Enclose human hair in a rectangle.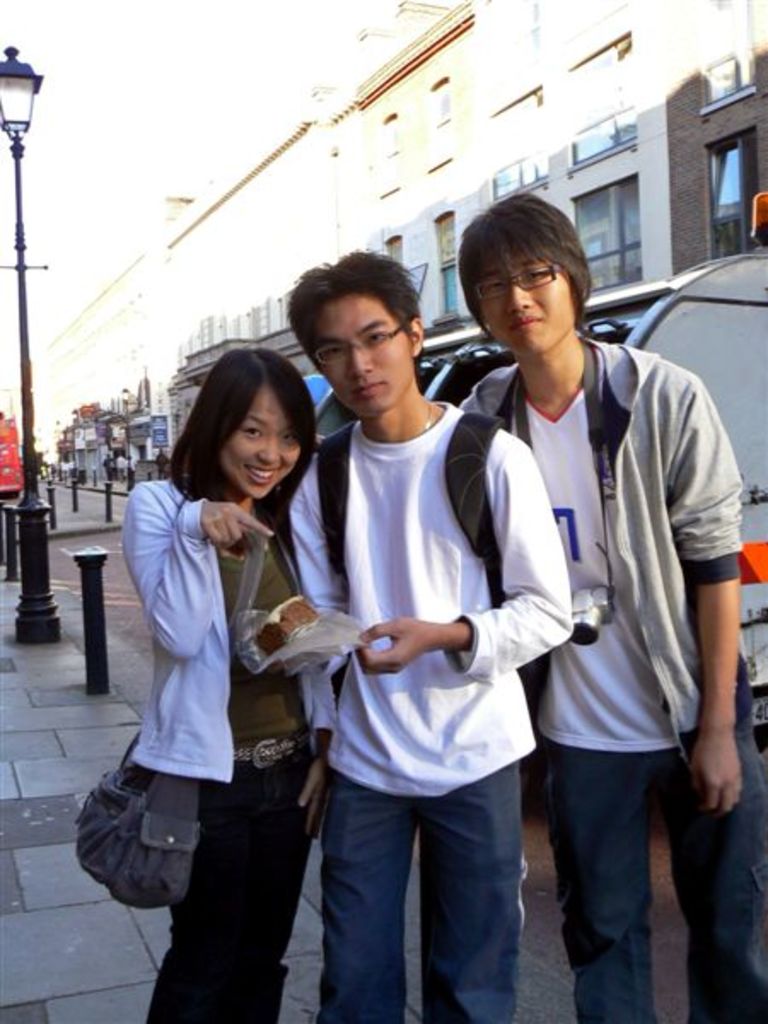
l=461, t=186, r=591, b=331.
